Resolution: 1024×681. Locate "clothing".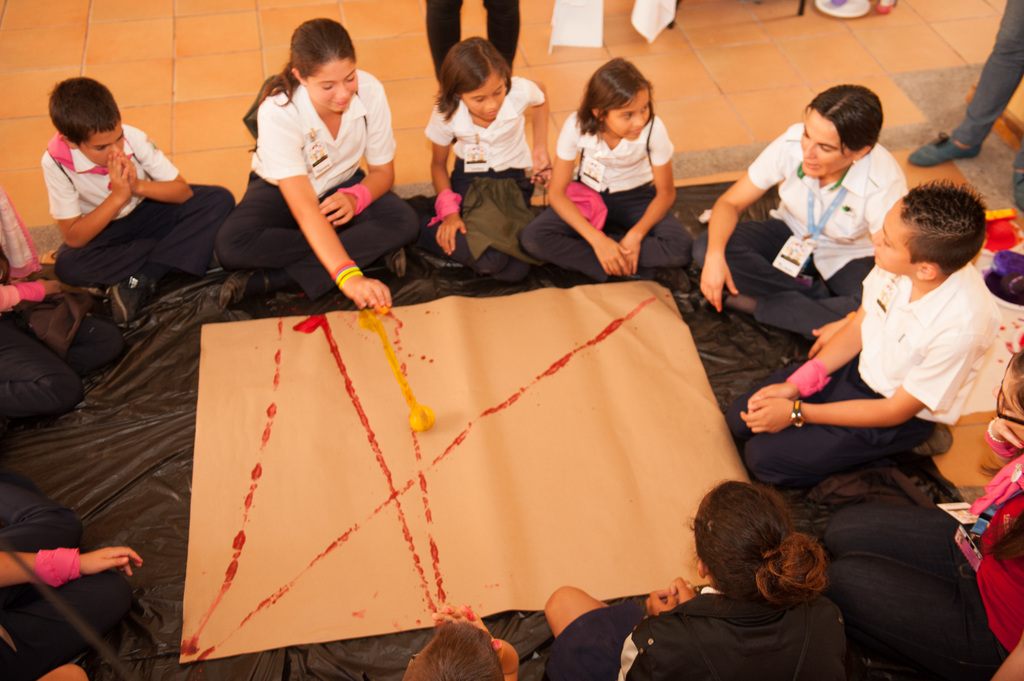
(left=525, top=118, right=692, bottom=276).
